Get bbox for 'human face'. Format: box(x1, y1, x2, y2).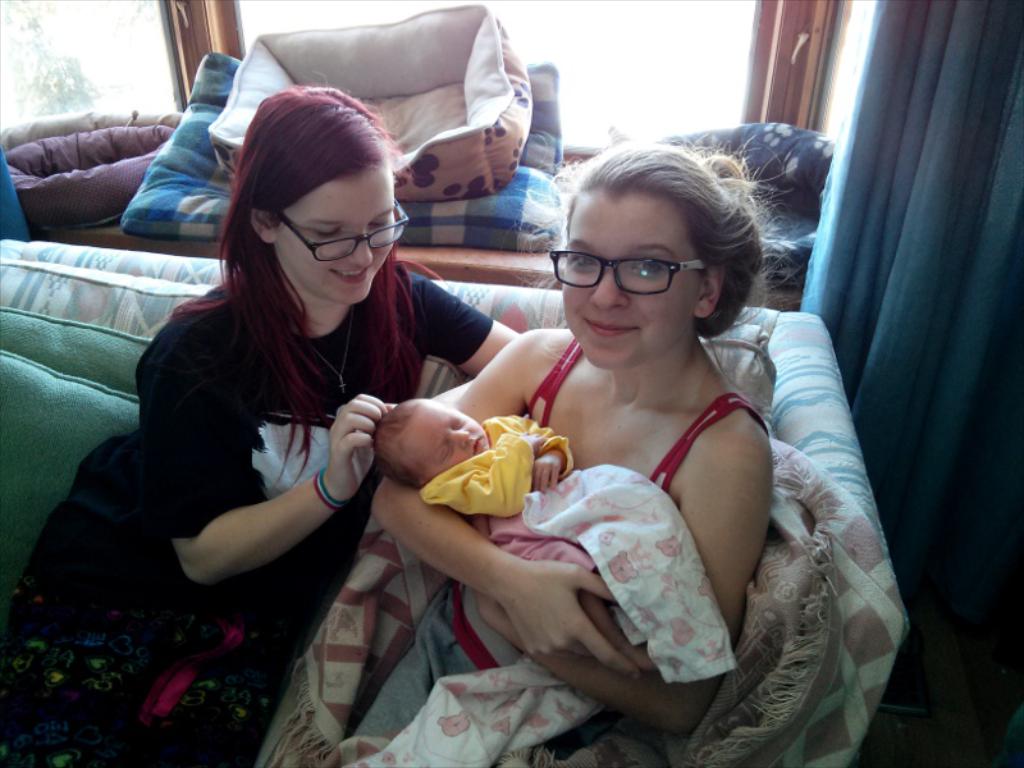
box(563, 214, 700, 370).
